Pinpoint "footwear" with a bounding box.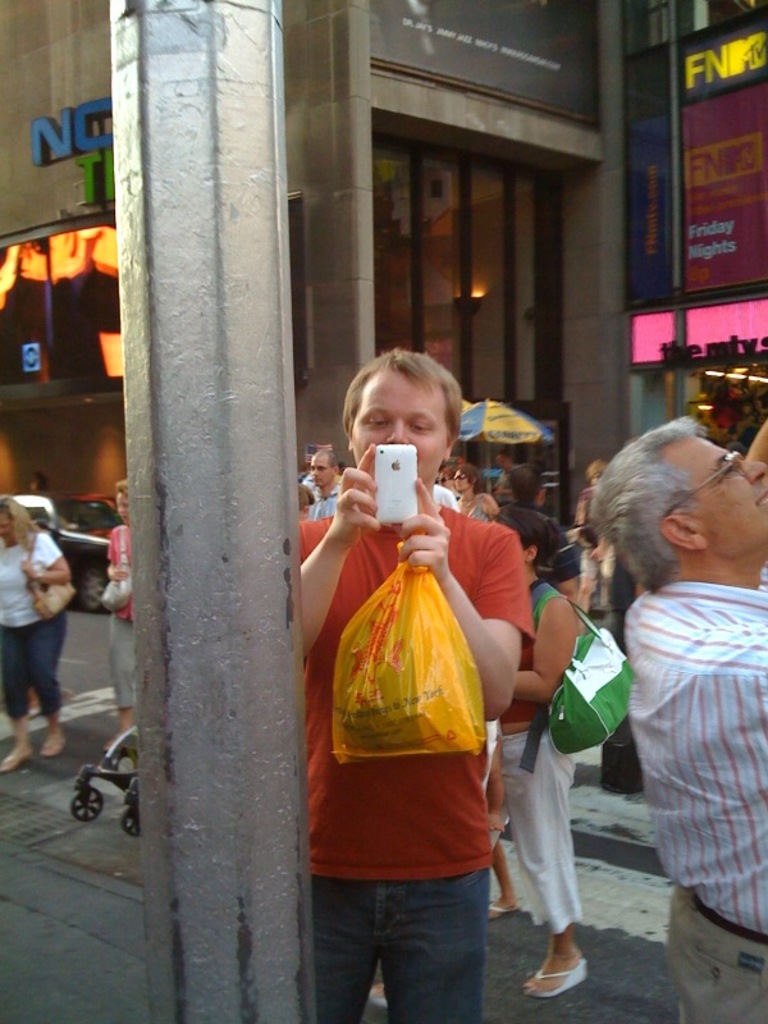
516:925:599:1006.
